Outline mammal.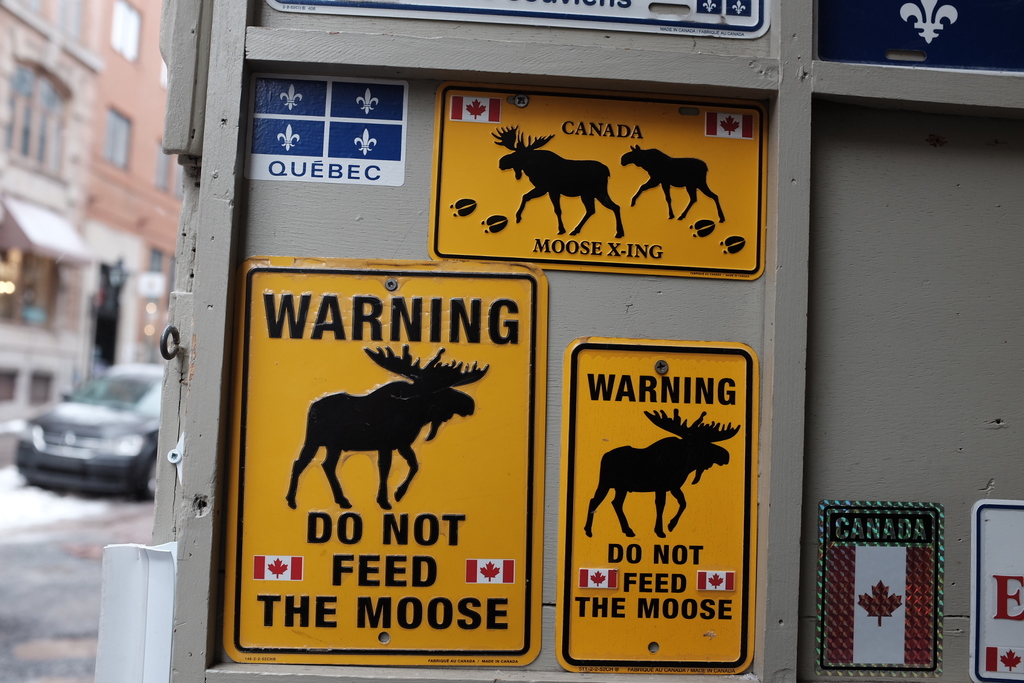
Outline: detection(614, 149, 726, 222).
